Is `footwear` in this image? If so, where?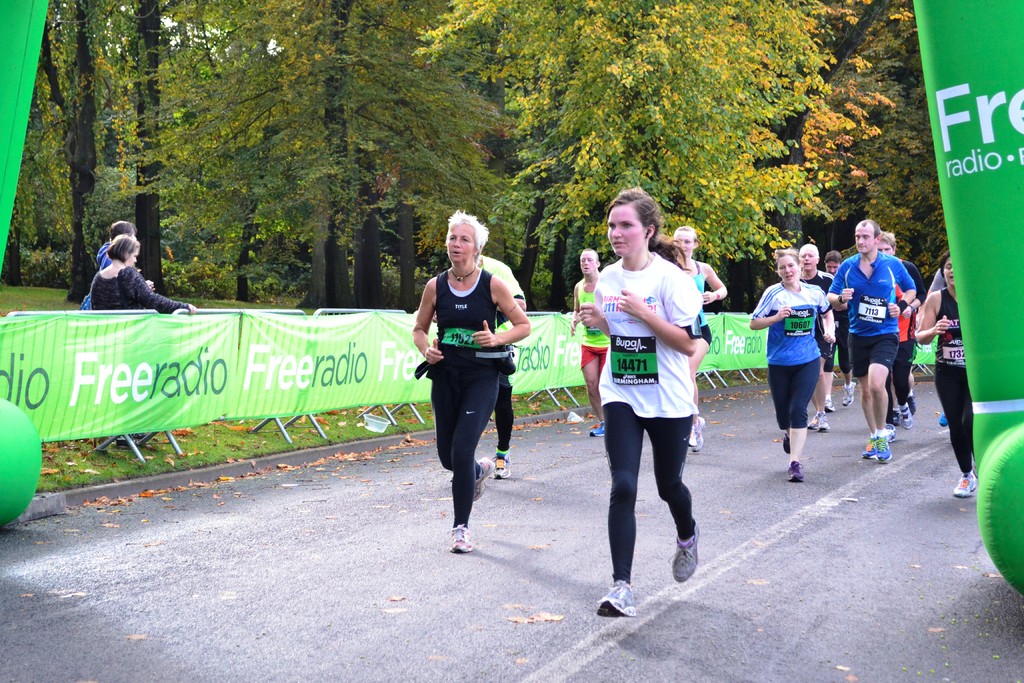
Yes, at bbox=(782, 431, 788, 454).
